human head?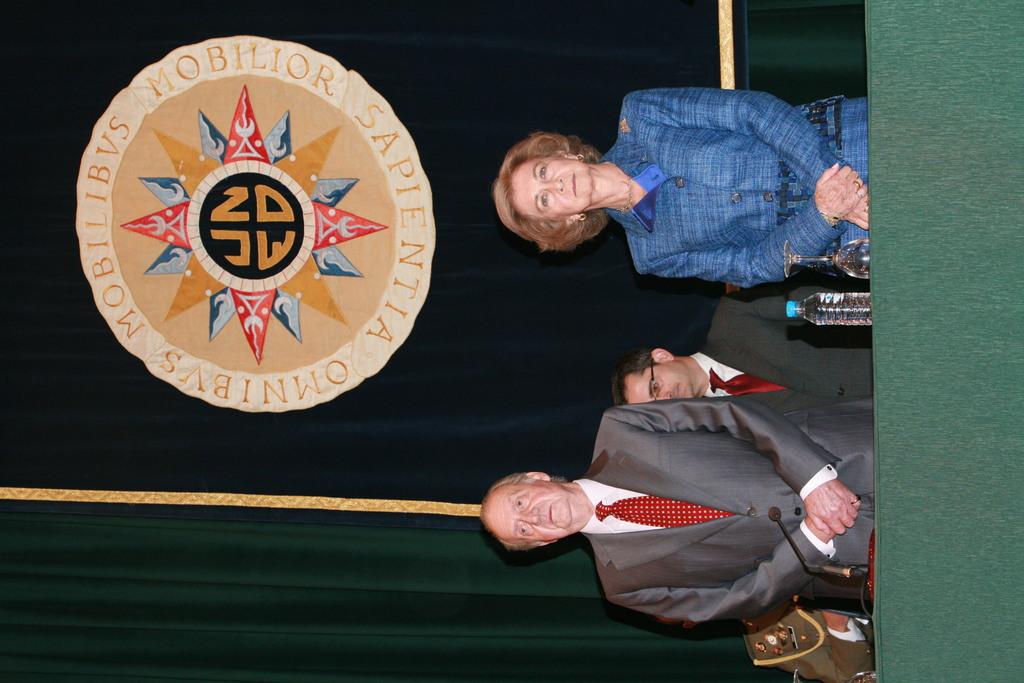
493 131 596 256
